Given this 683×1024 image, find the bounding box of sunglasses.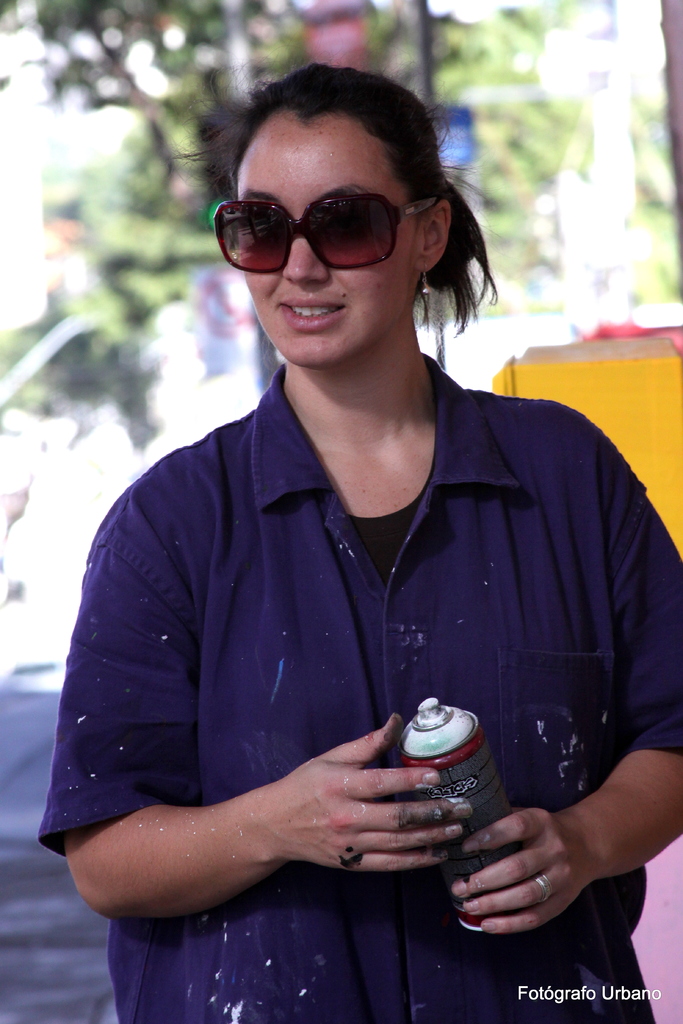
region(211, 195, 441, 273).
